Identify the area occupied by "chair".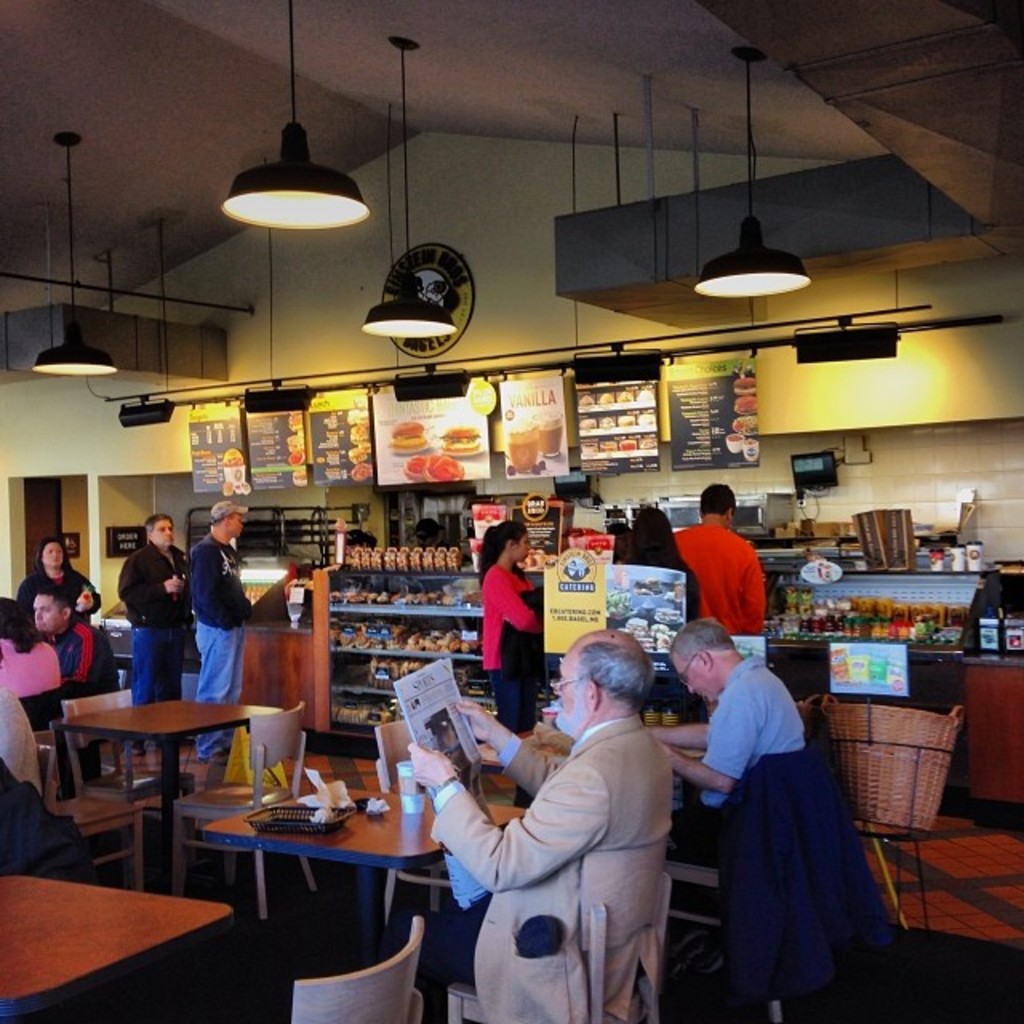
Area: 448/821/677/1022.
